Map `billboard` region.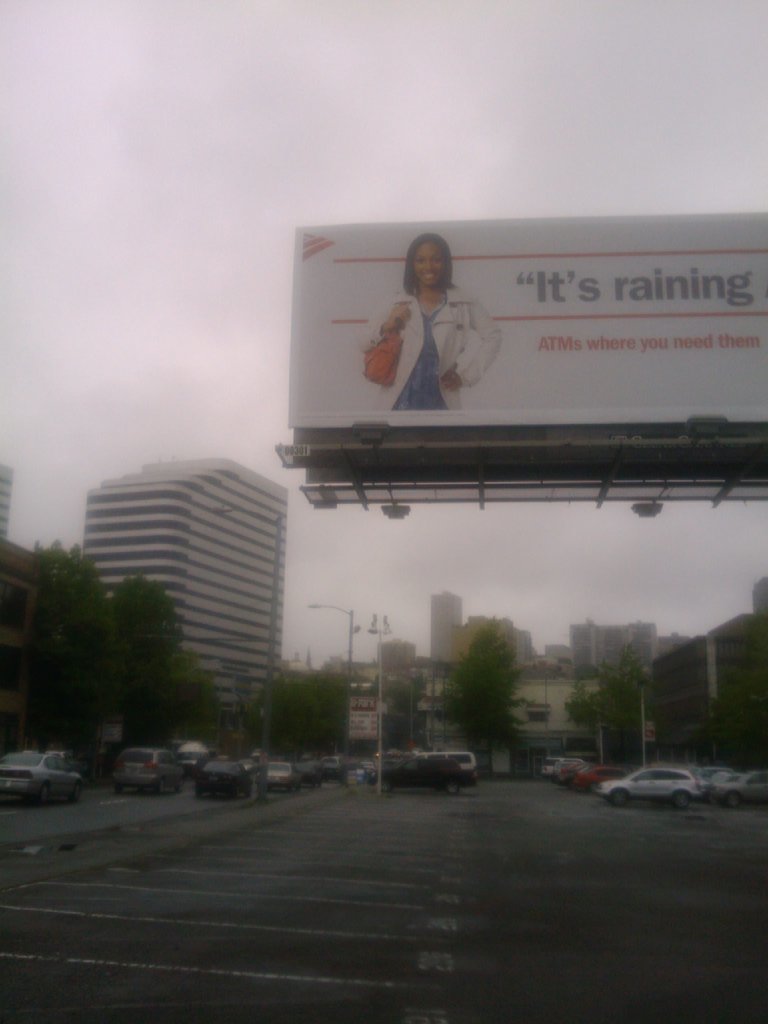
Mapped to pyautogui.locateOnScreen(283, 214, 767, 427).
